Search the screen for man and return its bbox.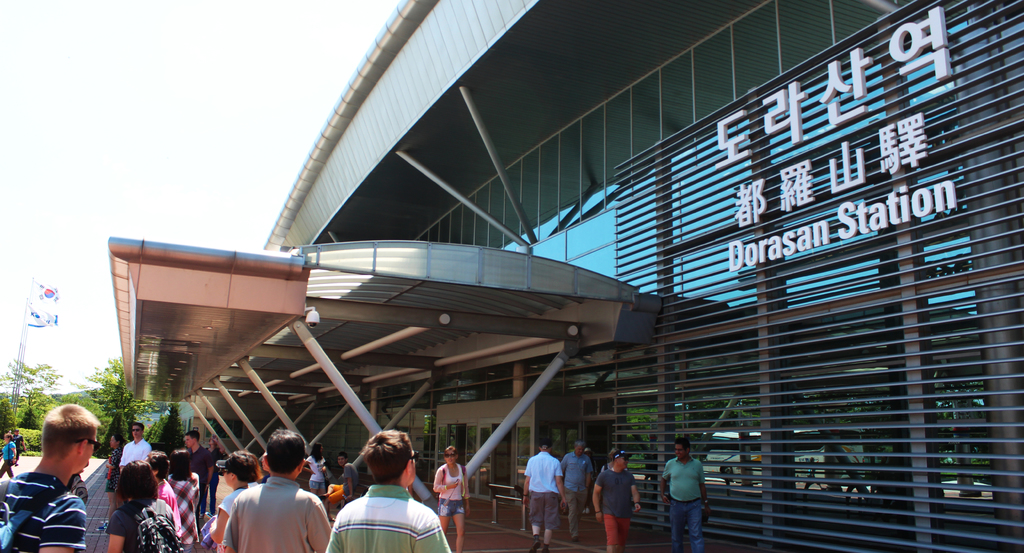
Found: 9/406/125/550.
